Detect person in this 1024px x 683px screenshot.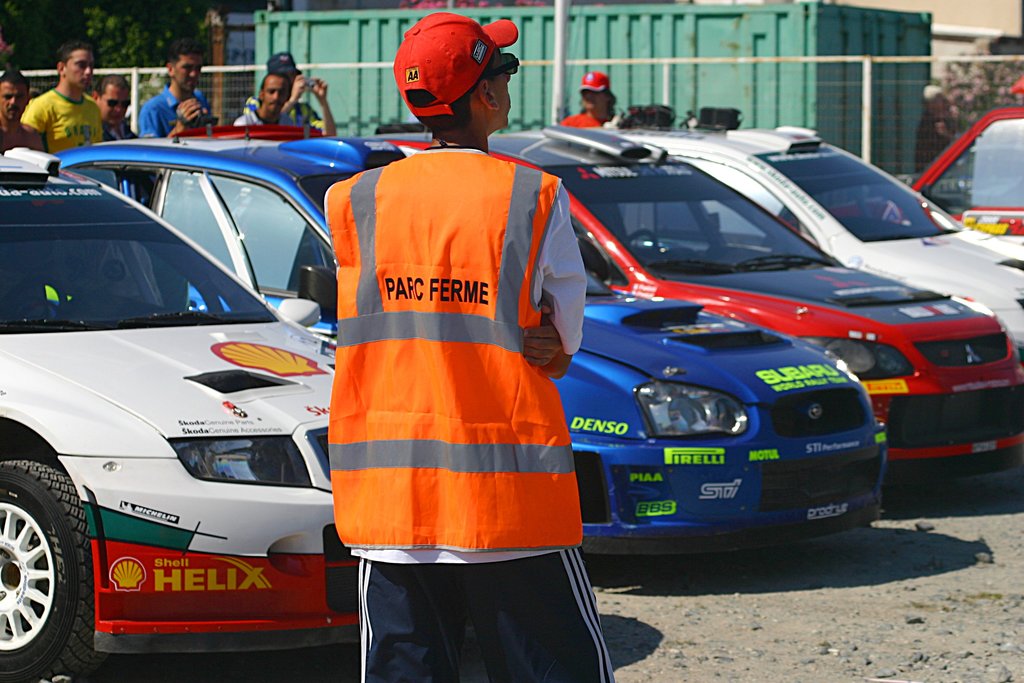
Detection: 561:68:620:126.
